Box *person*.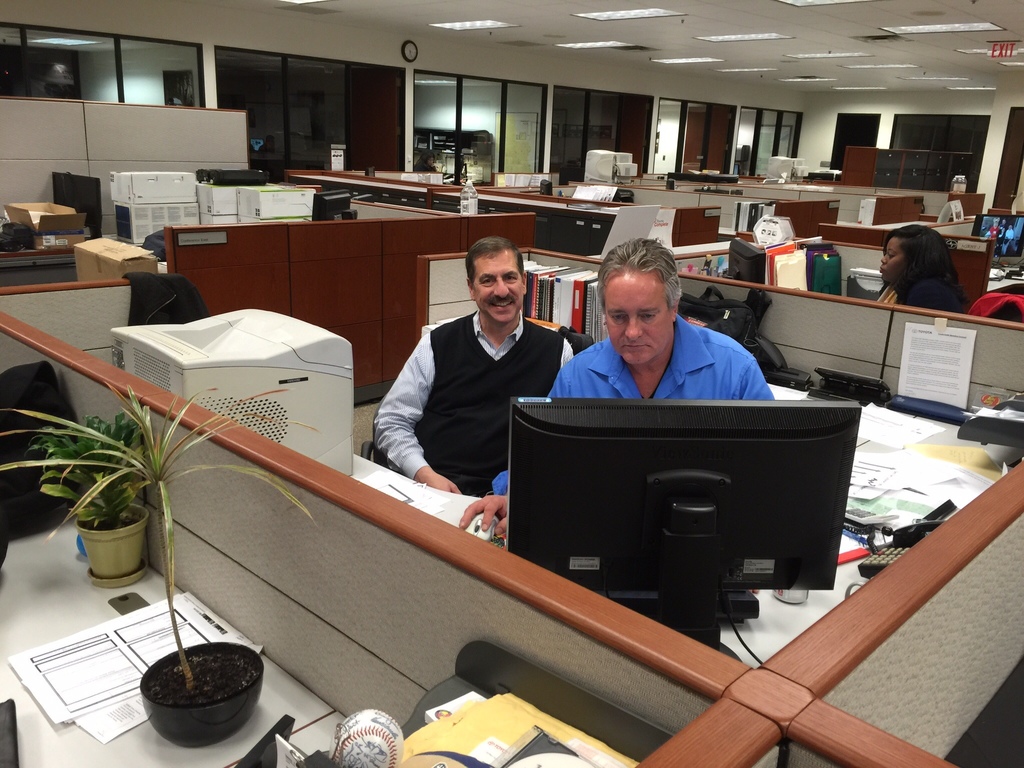
box(377, 223, 577, 516).
